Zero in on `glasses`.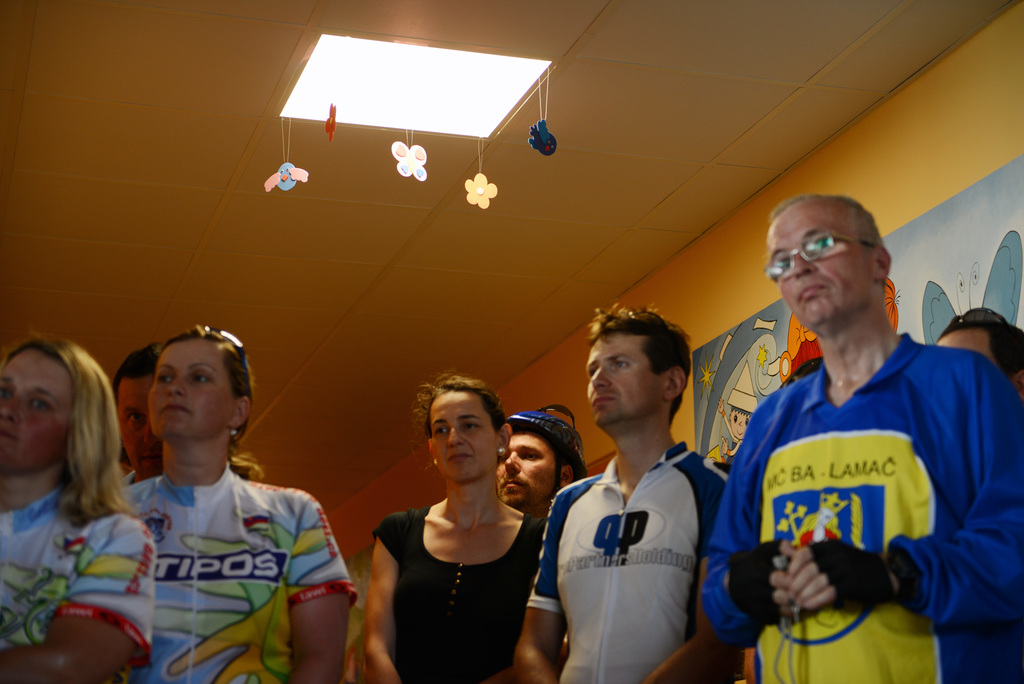
Zeroed in: <box>767,233,892,278</box>.
